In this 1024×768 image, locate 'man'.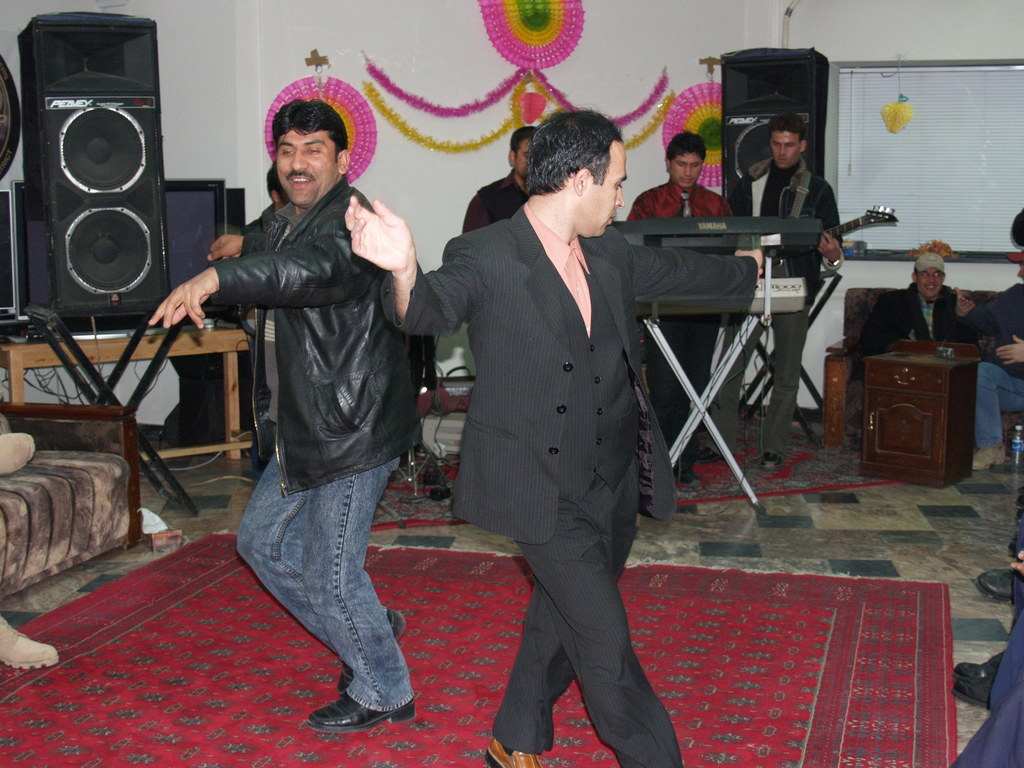
Bounding box: rect(951, 248, 1023, 470).
